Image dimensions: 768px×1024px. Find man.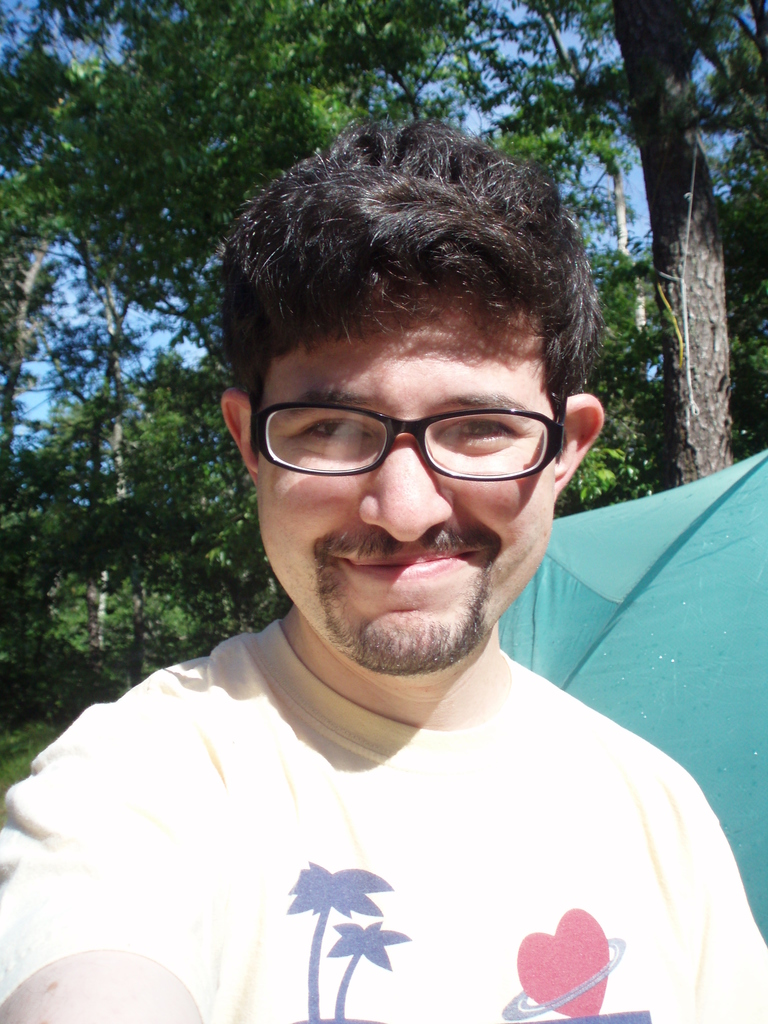
select_region(36, 127, 744, 1002).
